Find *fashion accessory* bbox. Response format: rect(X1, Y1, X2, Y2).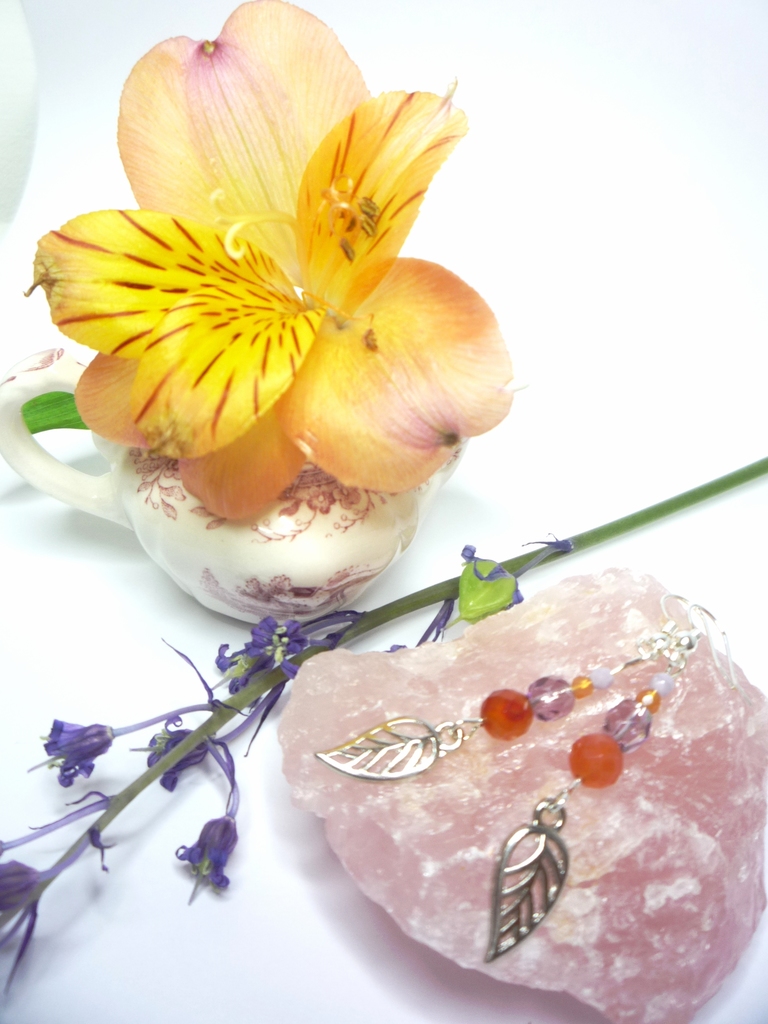
rect(482, 601, 744, 963).
